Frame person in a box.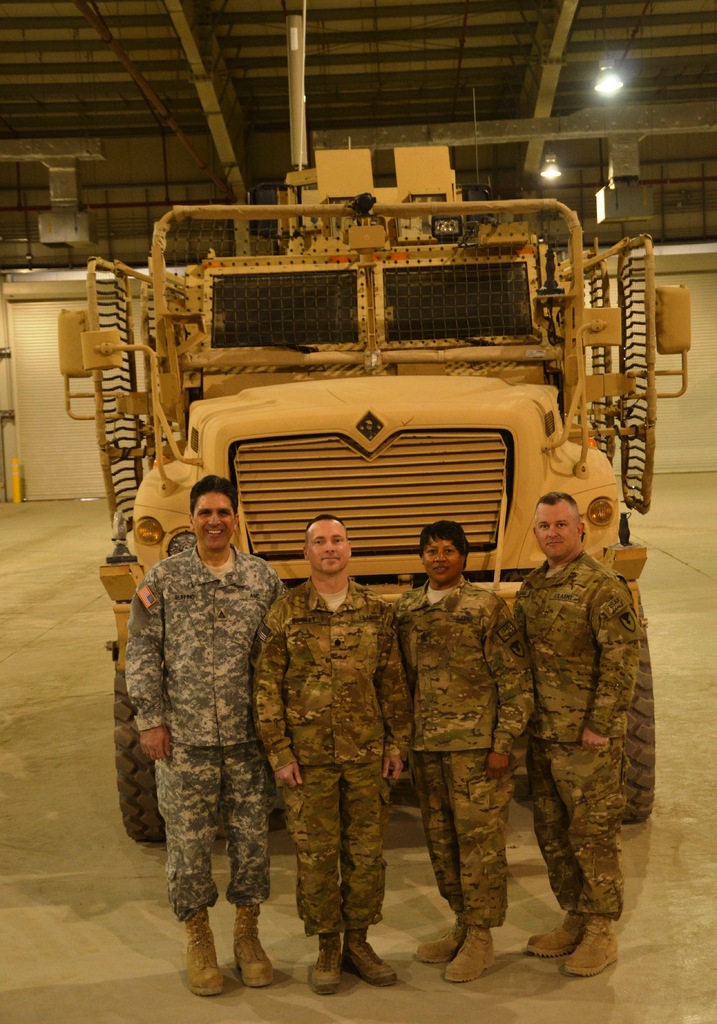
<box>511,491,649,979</box>.
